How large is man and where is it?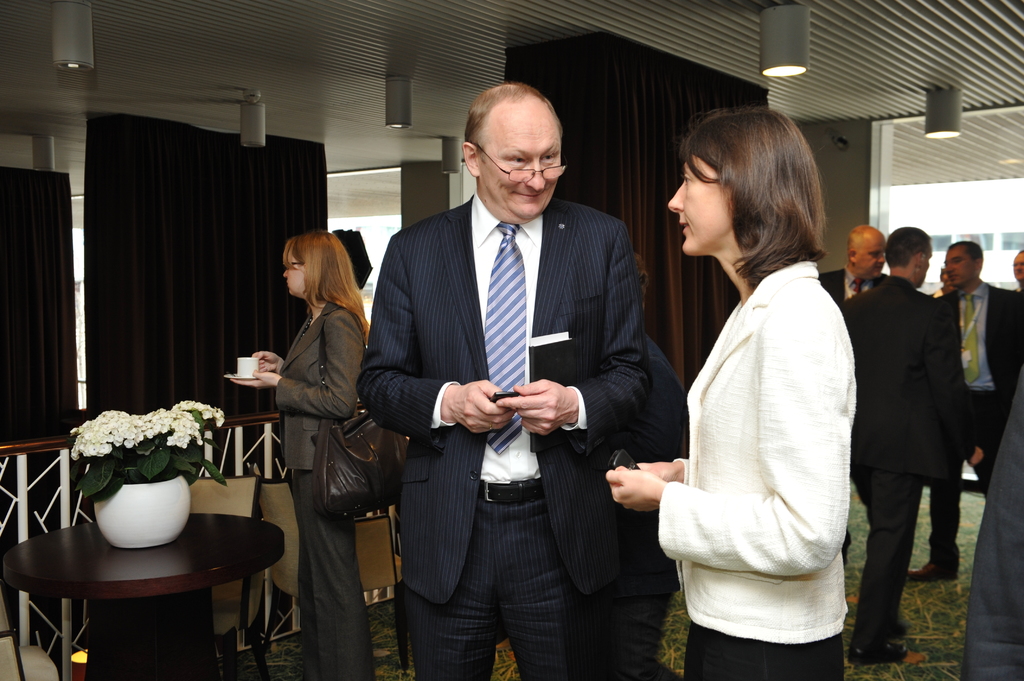
Bounding box: {"x1": 908, "y1": 237, "x2": 1023, "y2": 581}.
